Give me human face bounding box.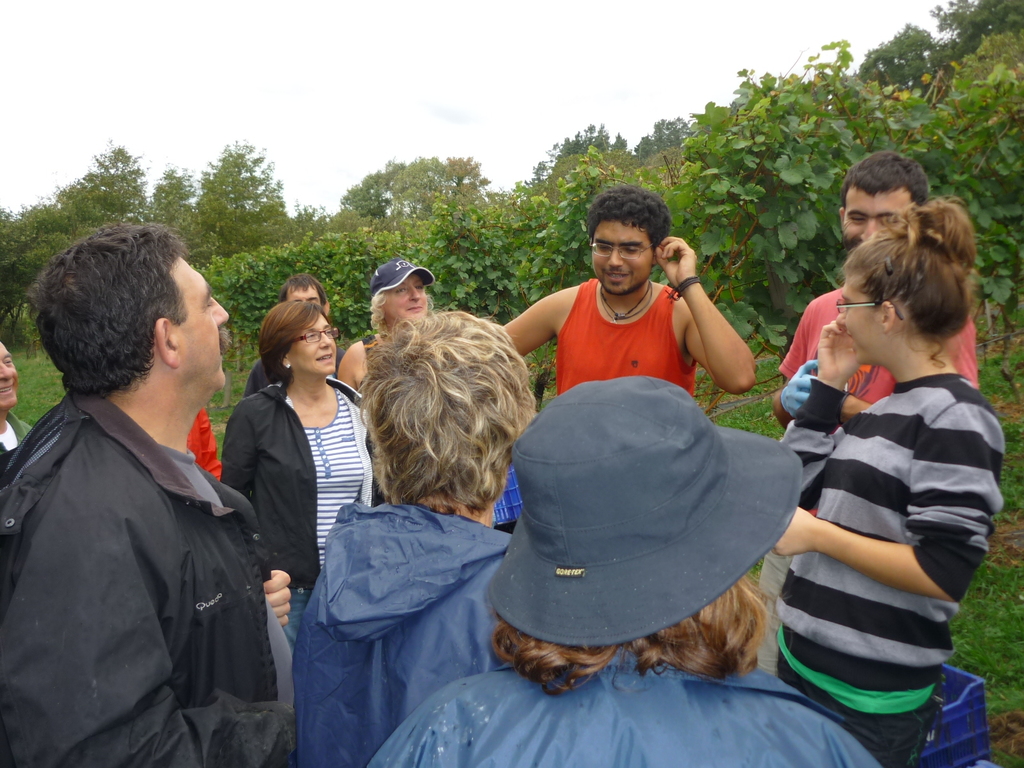
[842,193,915,246].
